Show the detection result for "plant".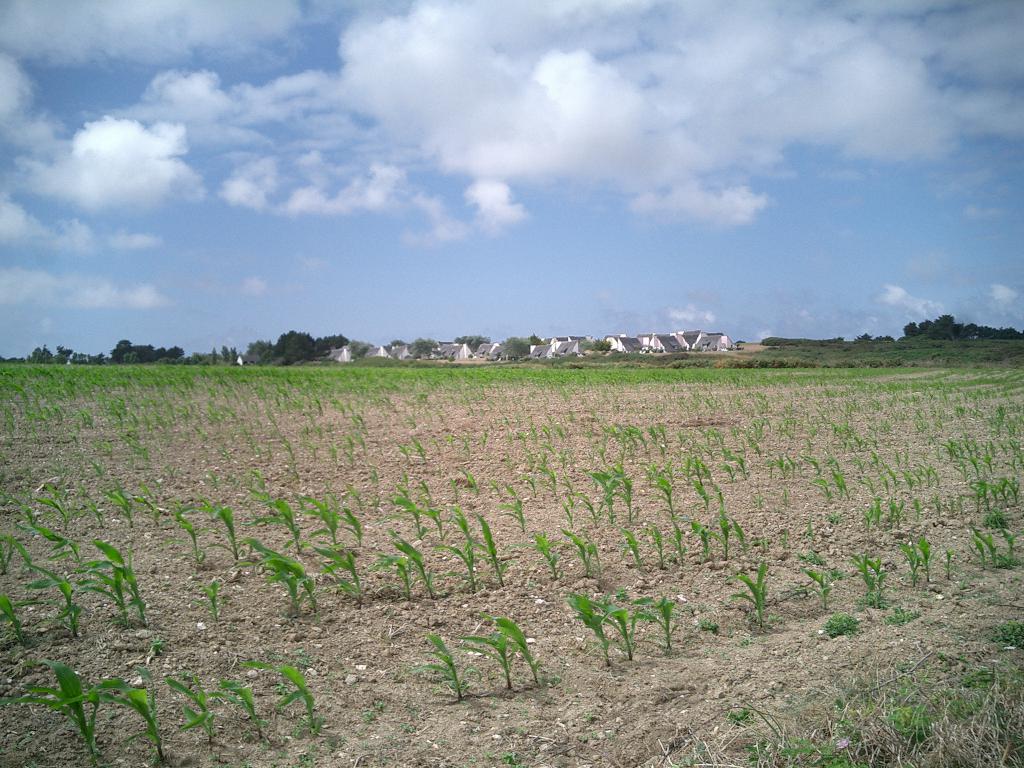
<region>847, 548, 876, 597</region>.
